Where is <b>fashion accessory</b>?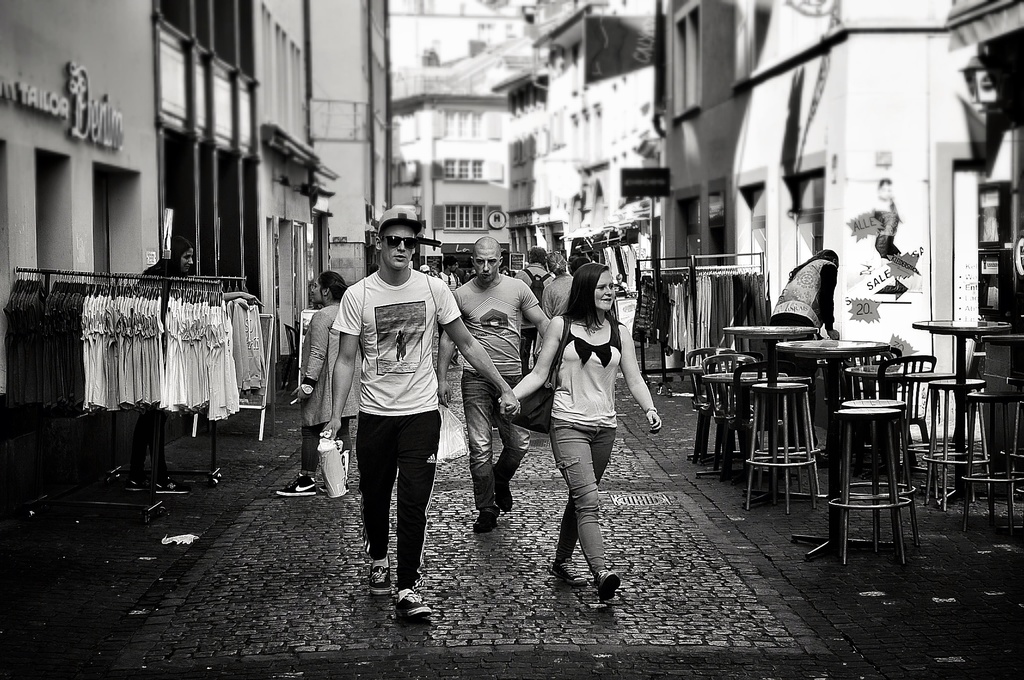
bbox=[368, 554, 390, 594].
